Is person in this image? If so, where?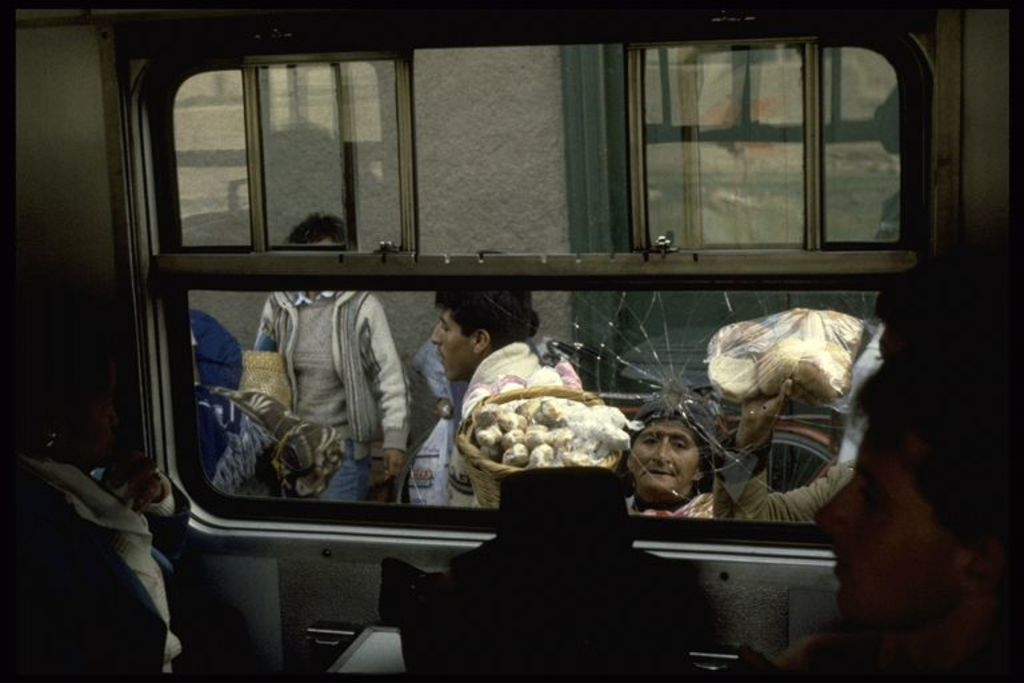
Yes, at {"left": 423, "top": 276, "right": 583, "bottom": 506}.
